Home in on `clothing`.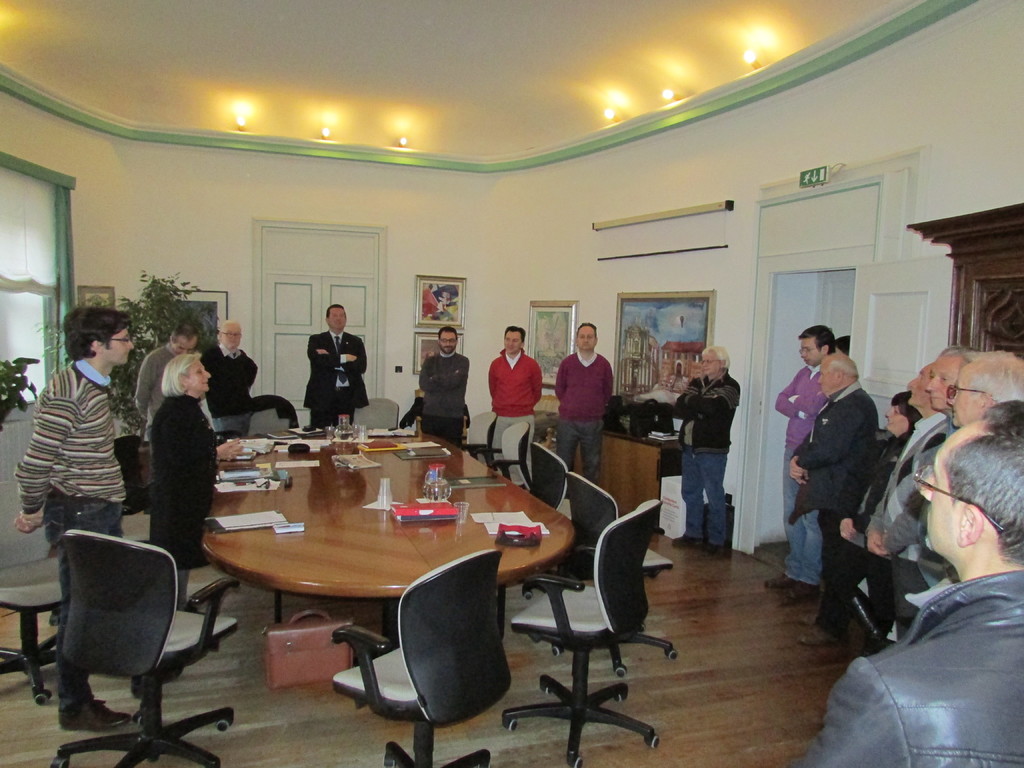
Homed in at [left=553, top=344, right=618, bottom=488].
